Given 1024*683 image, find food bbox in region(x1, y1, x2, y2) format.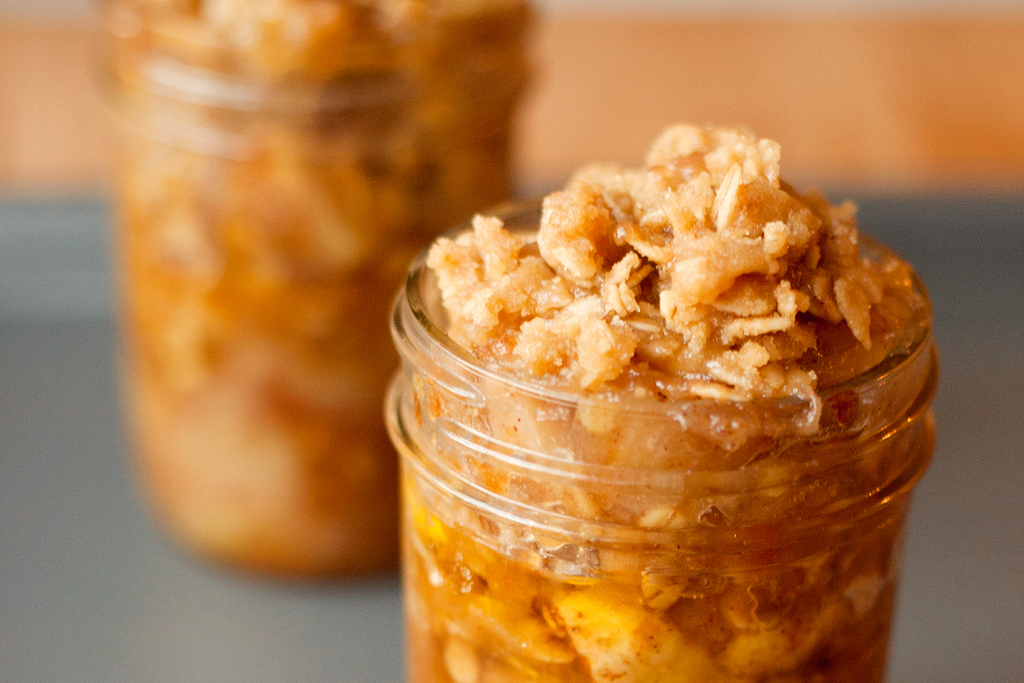
region(386, 120, 943, 682).
